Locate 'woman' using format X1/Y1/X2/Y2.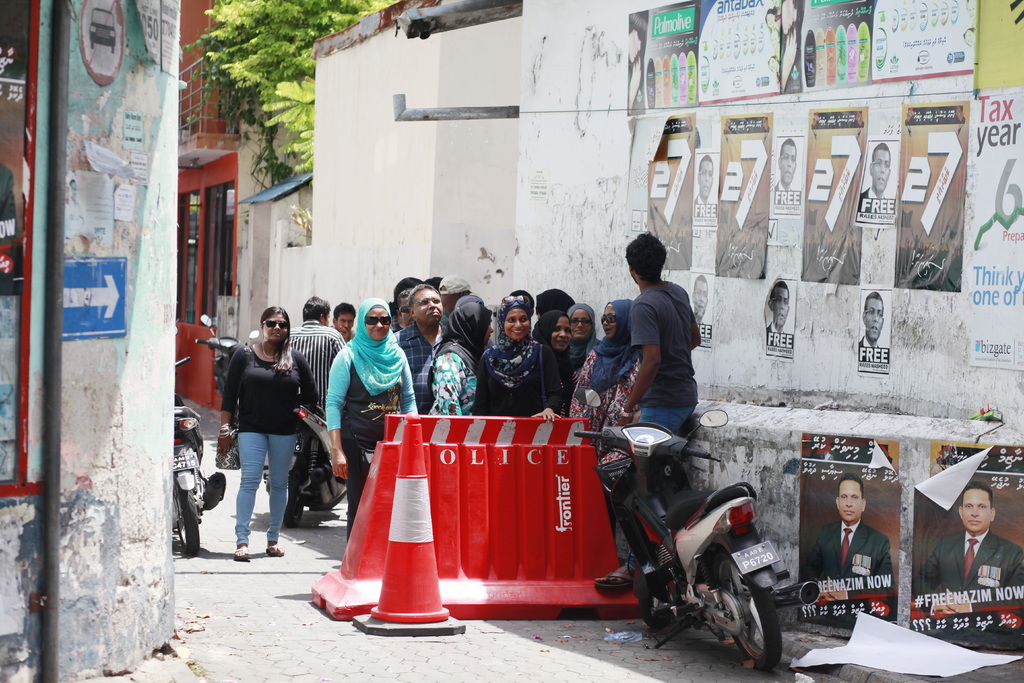
530/309/576/409.
